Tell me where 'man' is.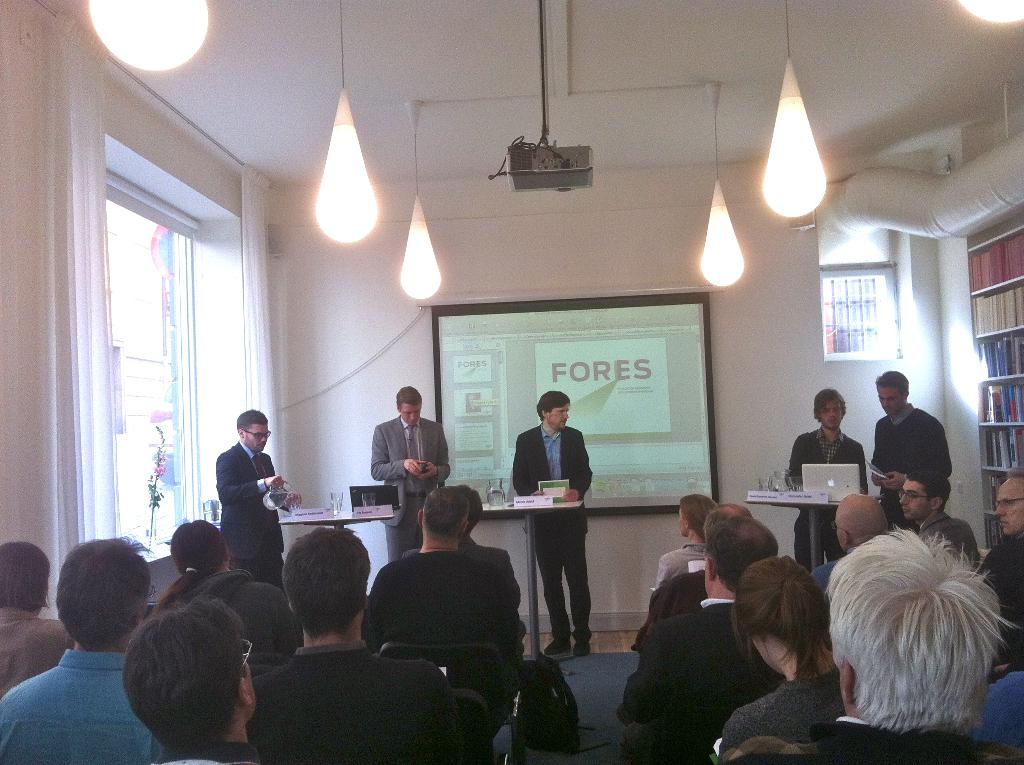
'man' is at <box>249,526,459,764</box>.
